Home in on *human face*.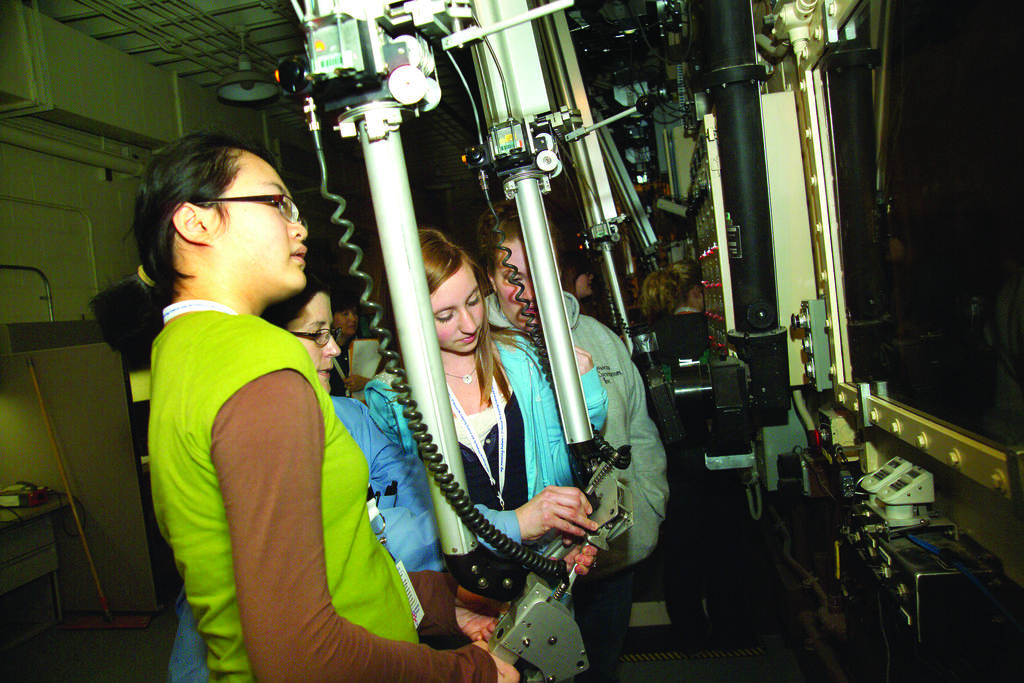
Homed in at <bbox>280, 298, 346, 393</bbox>.
